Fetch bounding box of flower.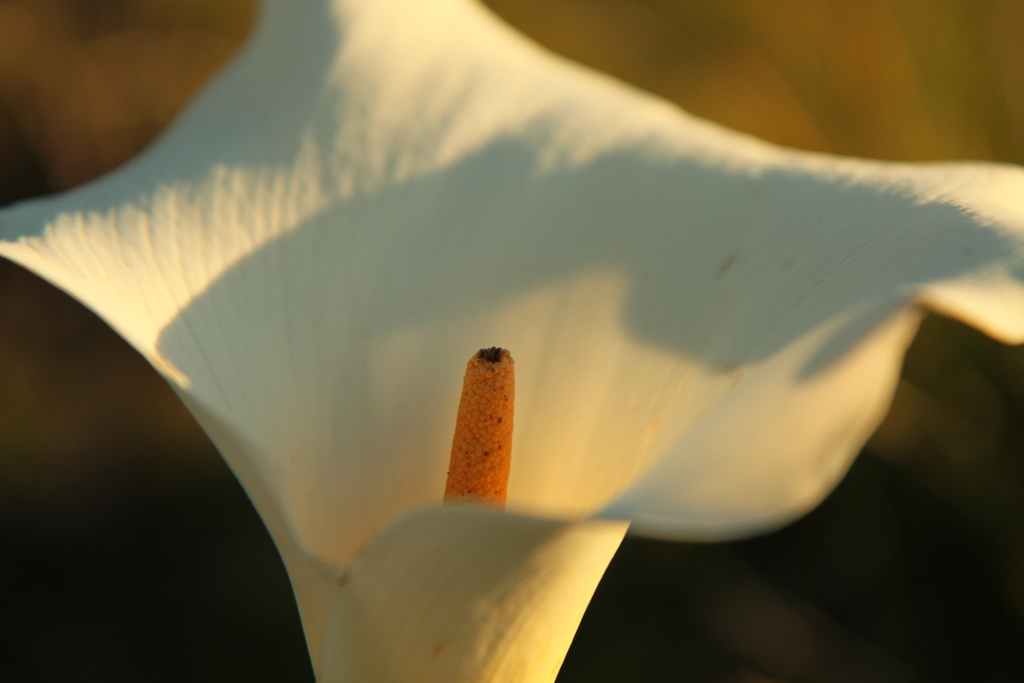
Bbox: 83 26 943 563.
